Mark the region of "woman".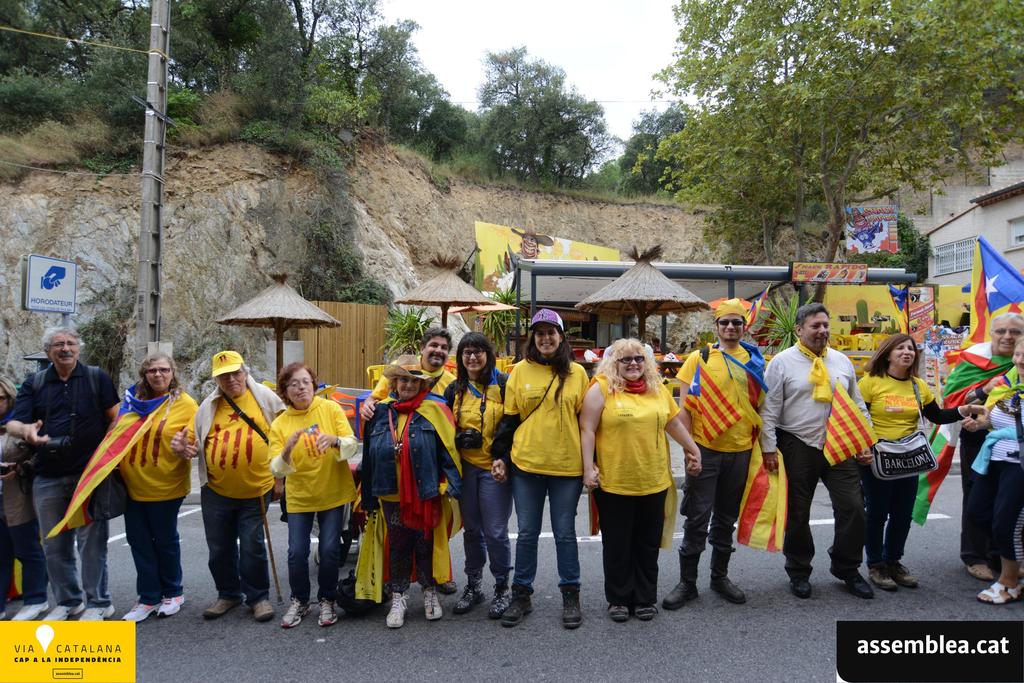
Region: select_region(114, 354, 207, 623).
